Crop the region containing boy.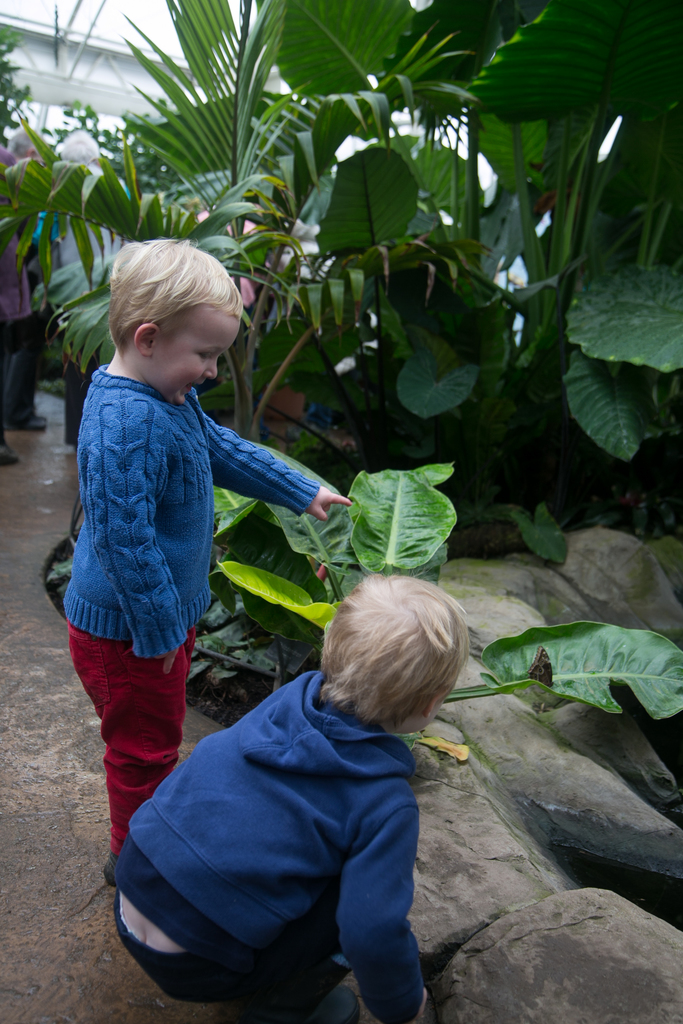
Crop region: [left=63, top=235, right=353, bottom=884].
